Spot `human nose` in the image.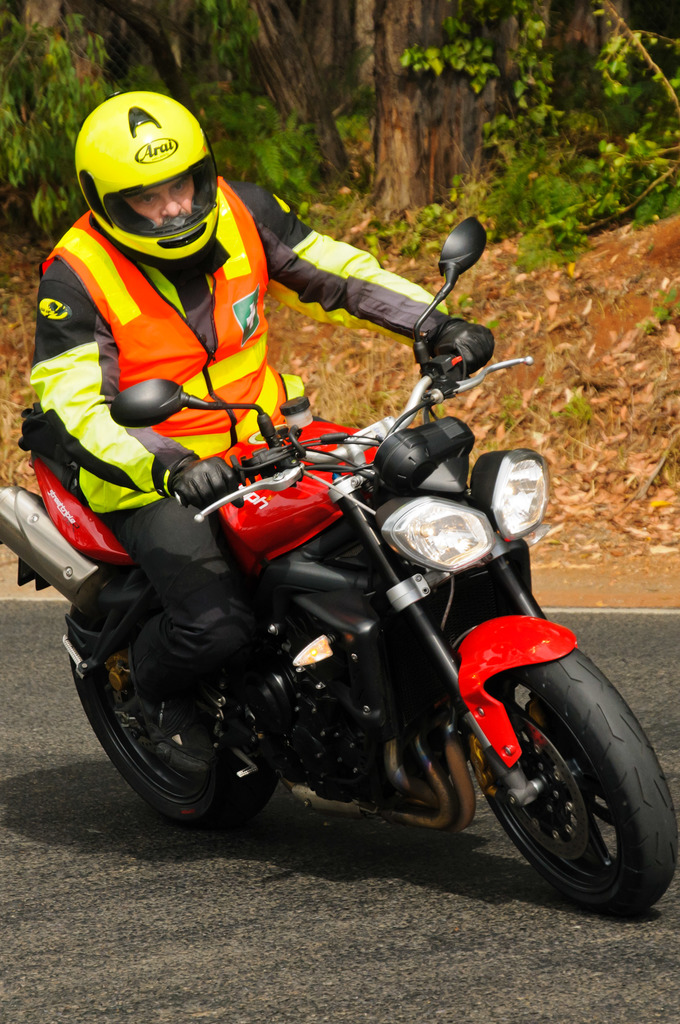
`human nose` found at detection(156, 192, 183, 218).
